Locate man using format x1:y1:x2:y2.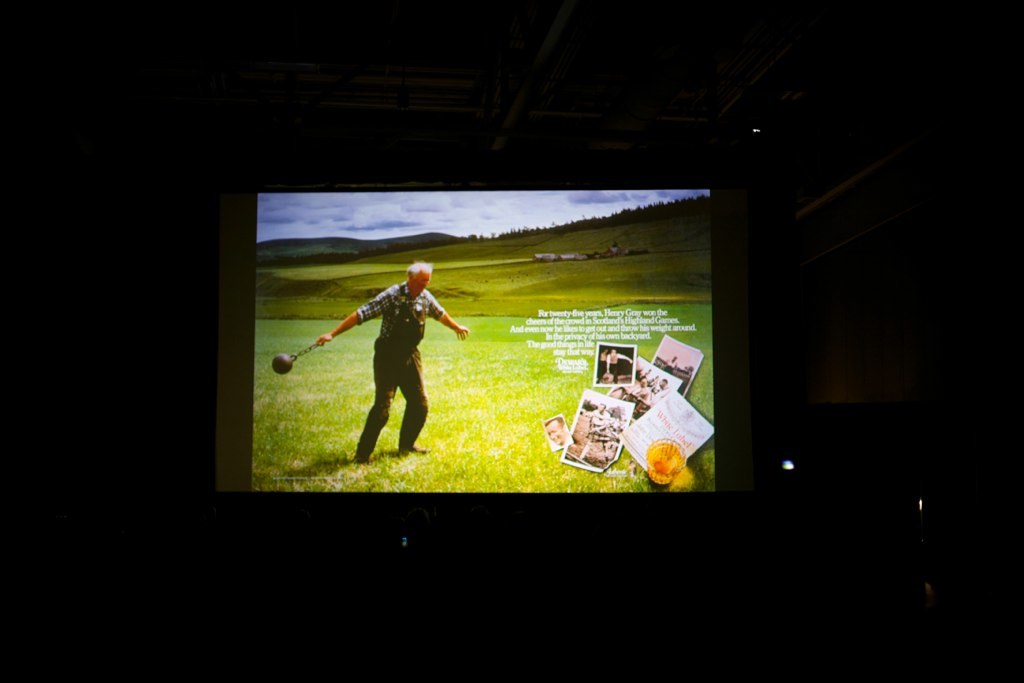
301:258:456:462.
